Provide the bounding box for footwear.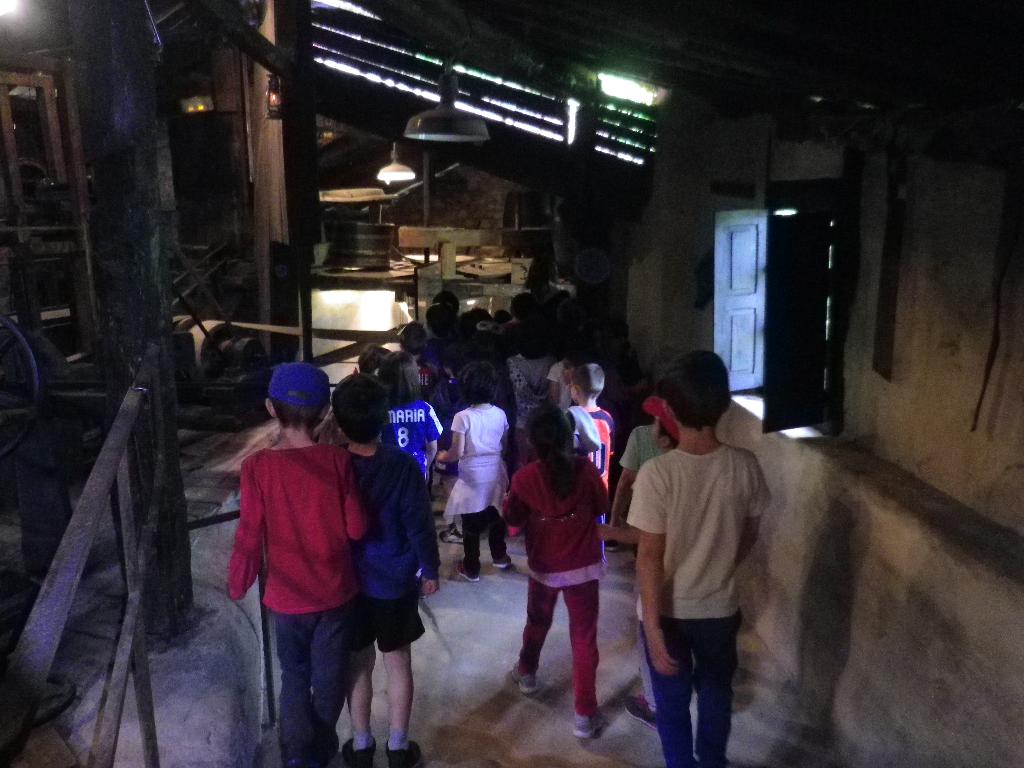
region(387, 735, 422, 767).
